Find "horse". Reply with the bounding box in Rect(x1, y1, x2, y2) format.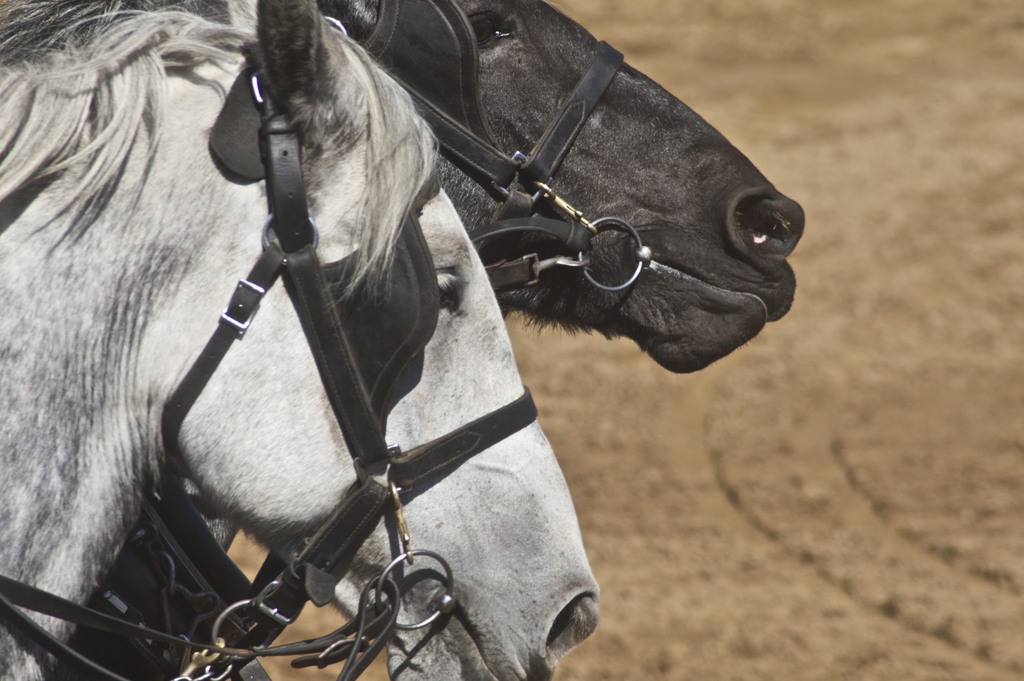
Rect(0, 0, 604, 680).
